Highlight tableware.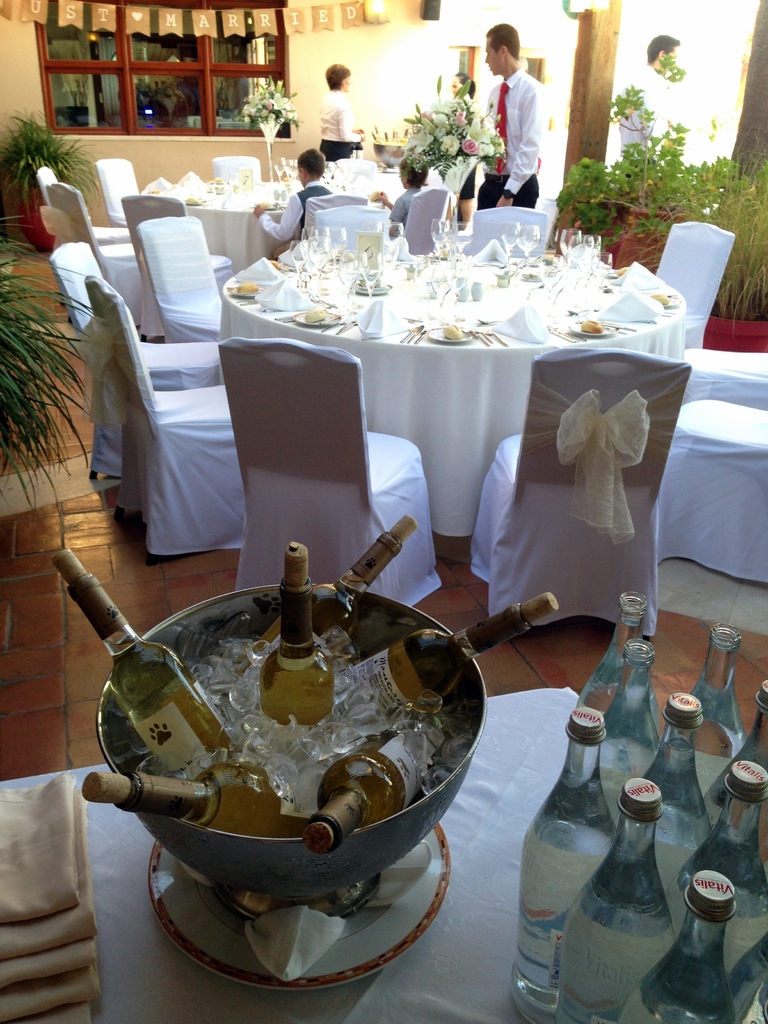
Highlighted region: [189,192,217,210].
